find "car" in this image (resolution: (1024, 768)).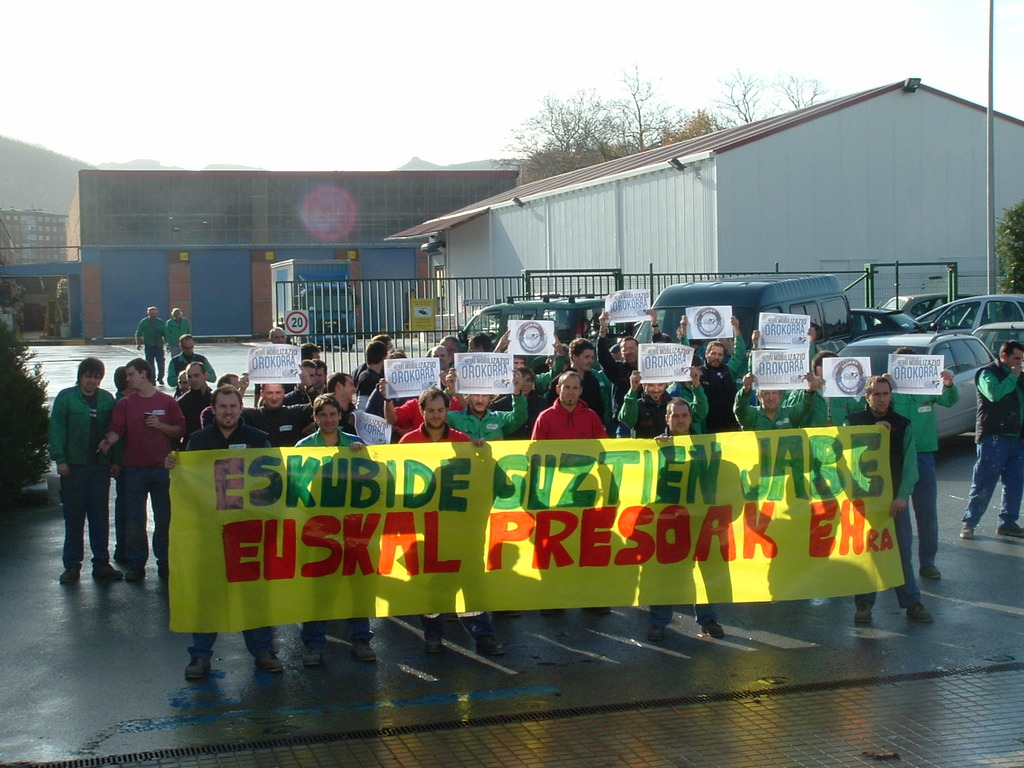
[x1=815, y1=335, x2=1004, y2=456].
